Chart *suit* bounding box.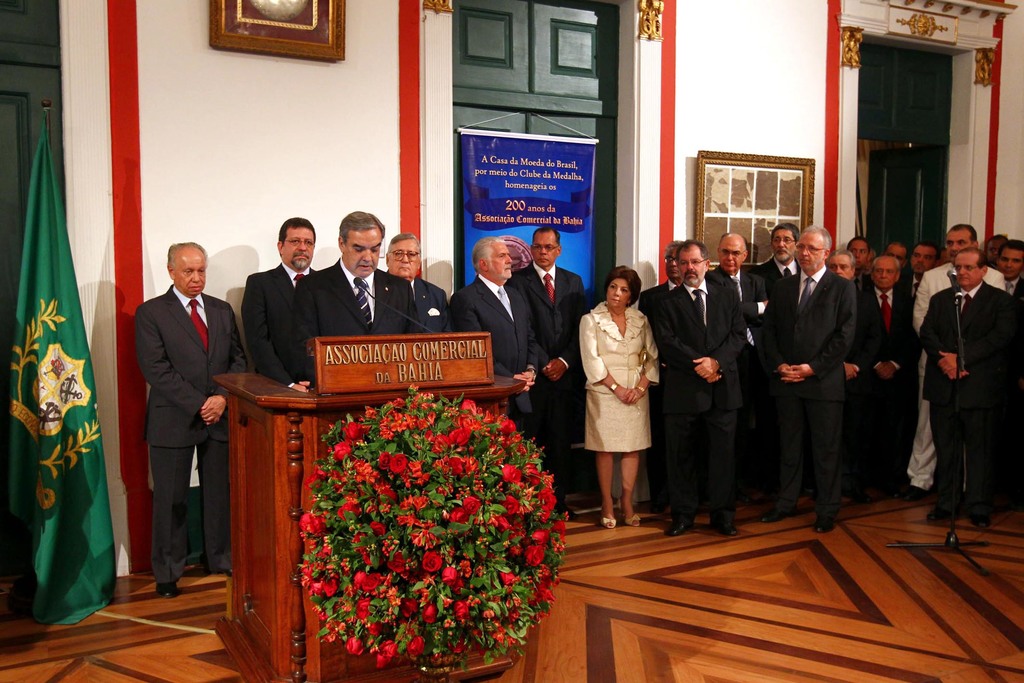
Charted: bbox(387, 274, 452, 334).
